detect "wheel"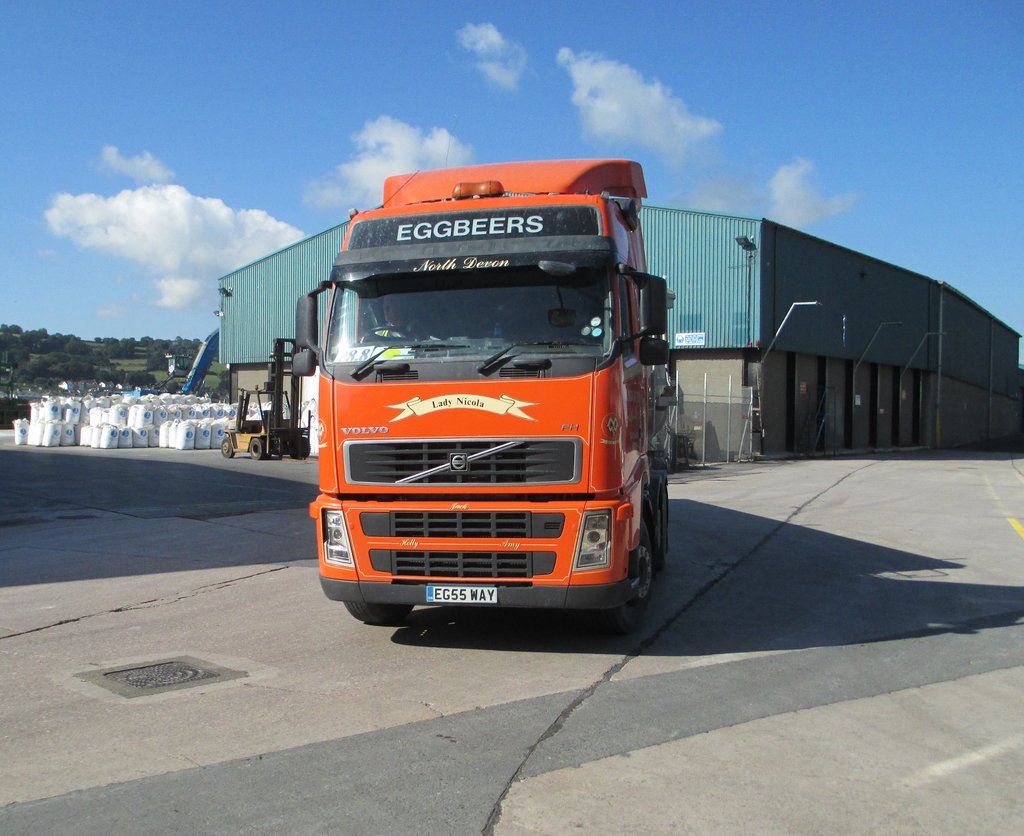
pyautogui.locateOnScreen(362, 327, 411, 341)
